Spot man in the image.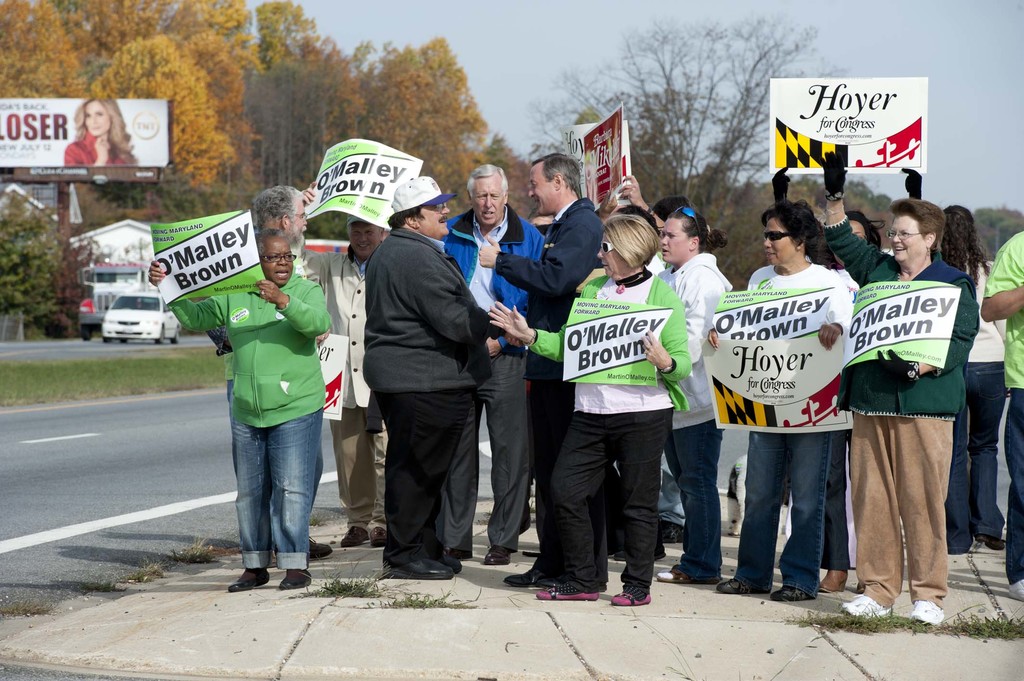
man found at box(147, 231, 333, 595).
